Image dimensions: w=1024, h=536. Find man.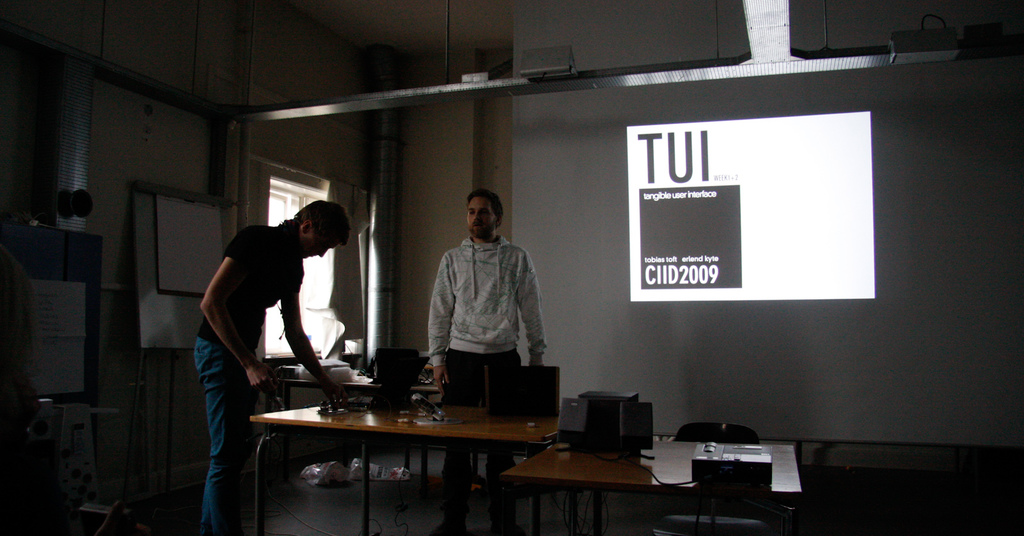
locate(425, 191, 545, 535).
